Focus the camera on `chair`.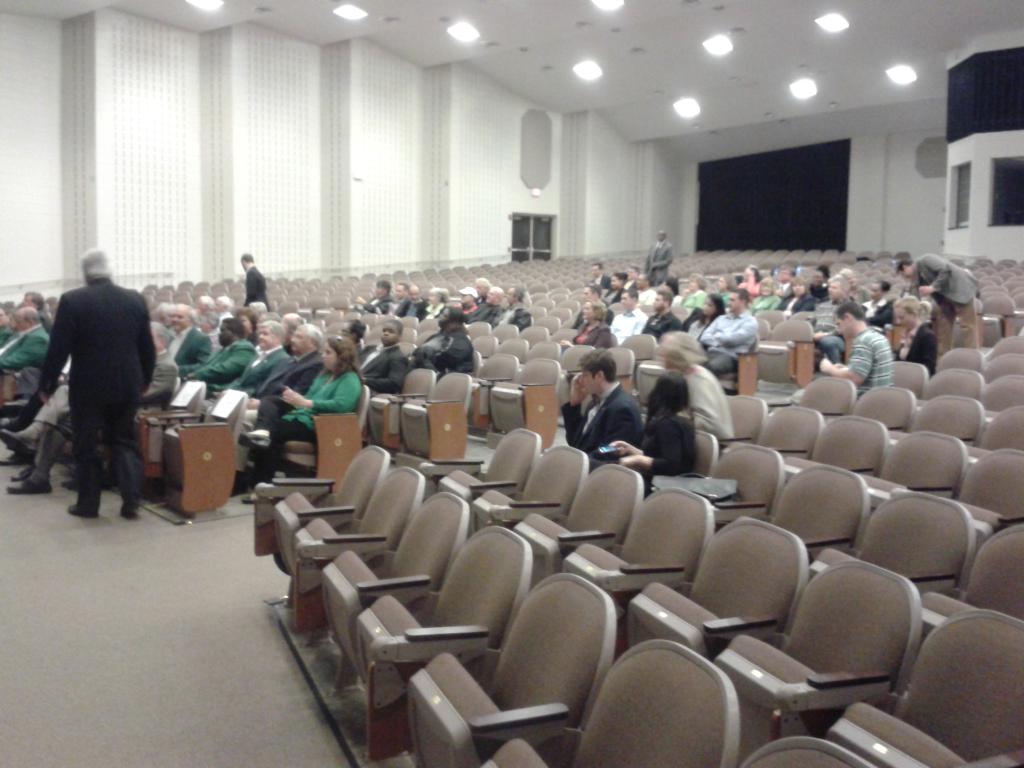
Focus region: pyautogui.locateOnScreen(469, 352, 516, 426).
